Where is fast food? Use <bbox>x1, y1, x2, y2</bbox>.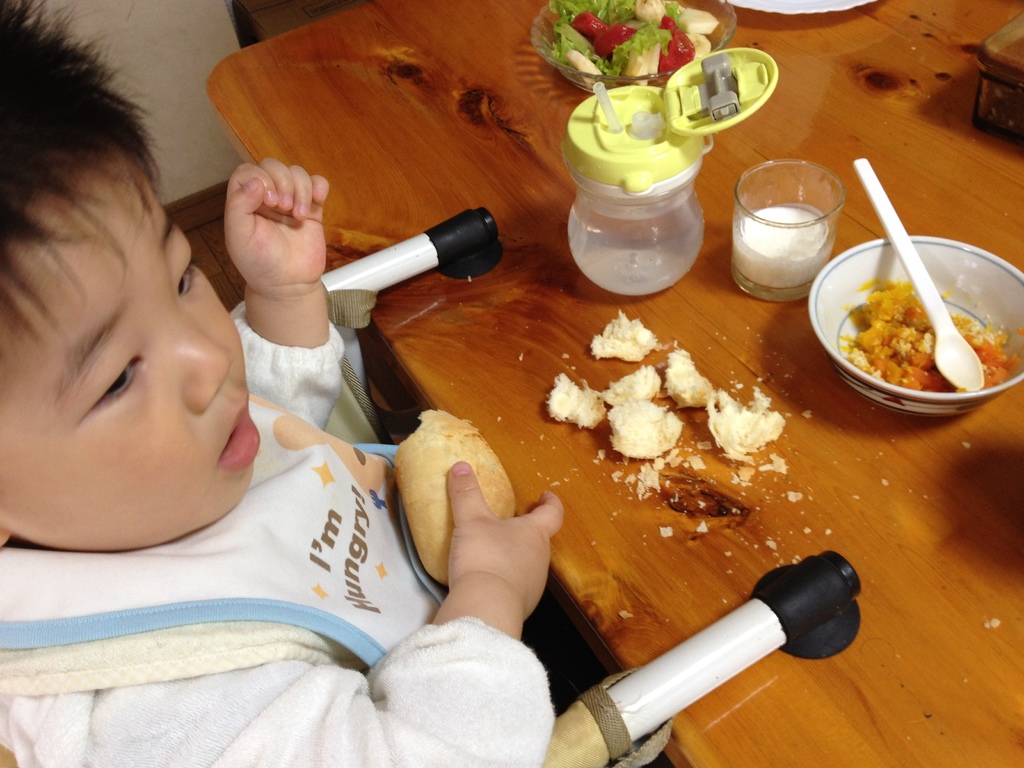
<bbox>590, 317, 657, 354</bbox>.
